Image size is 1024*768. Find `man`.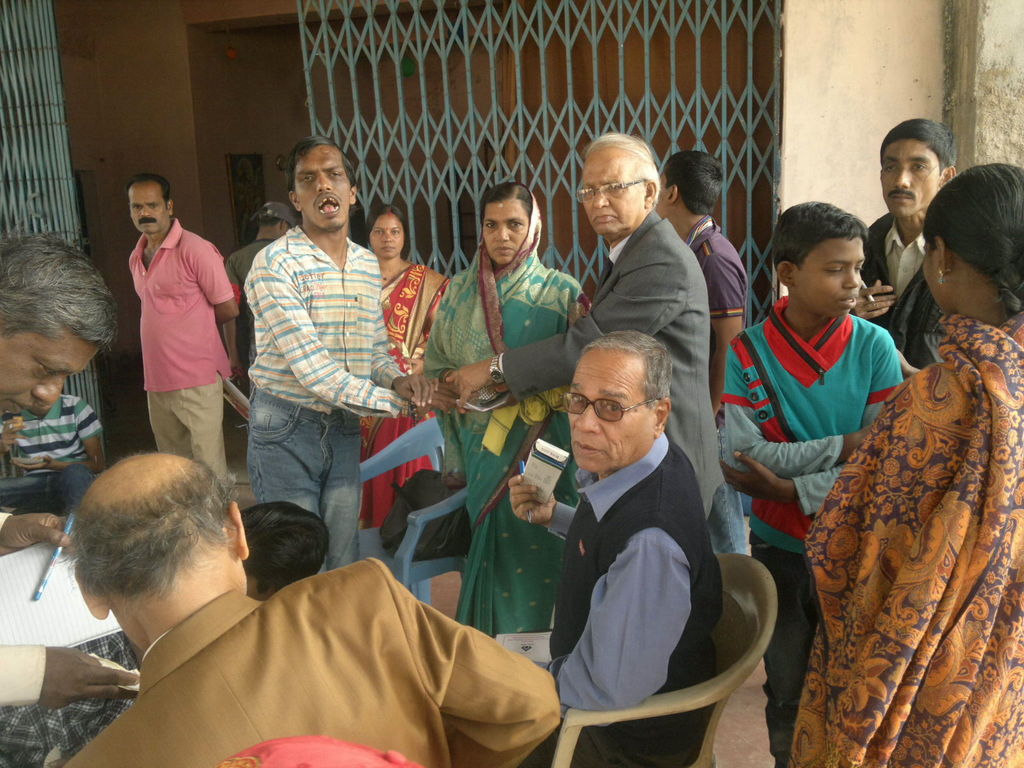
x1=226, y1=200, x2=298, y2=397.
